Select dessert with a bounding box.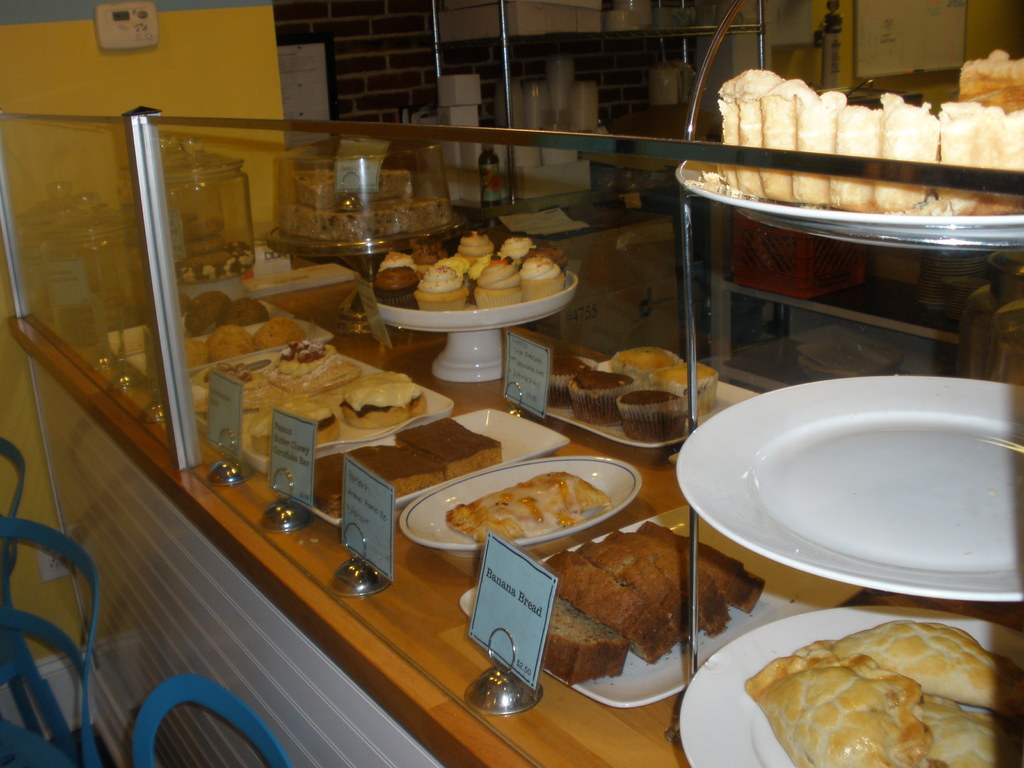
left=516, top=248, right=560, bottom=300.
